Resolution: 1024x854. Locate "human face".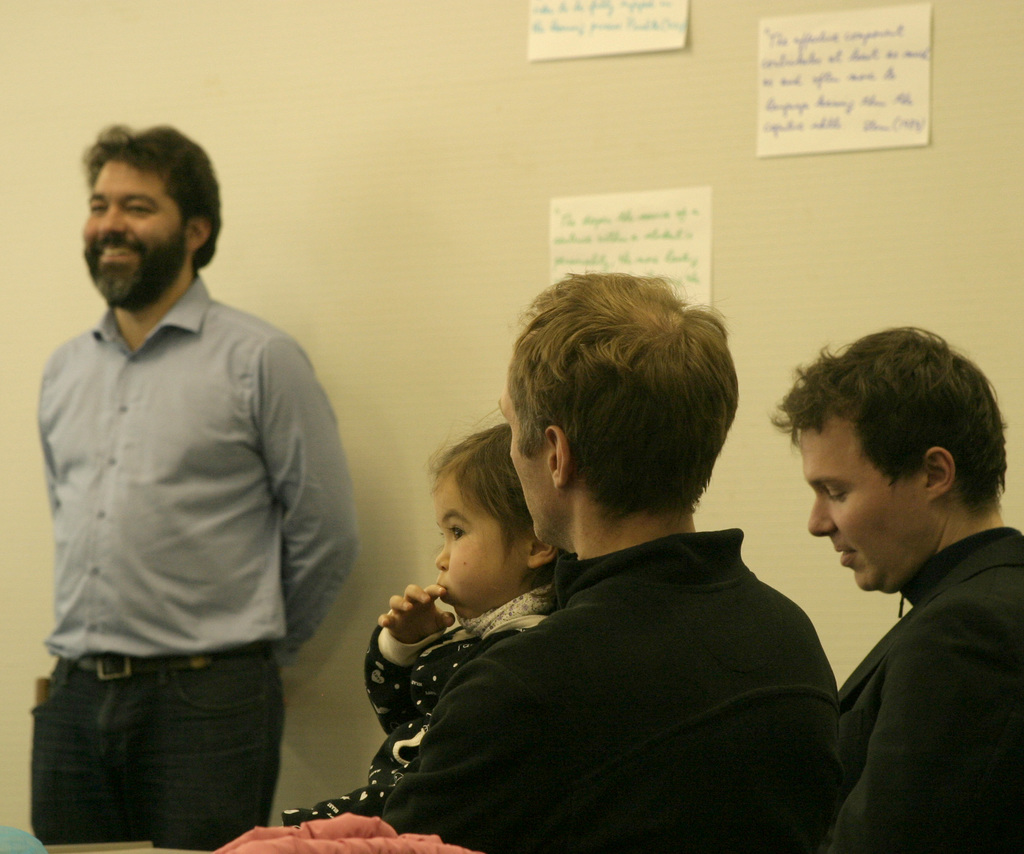
(left=804, top=421, right=918, bottom=591).
